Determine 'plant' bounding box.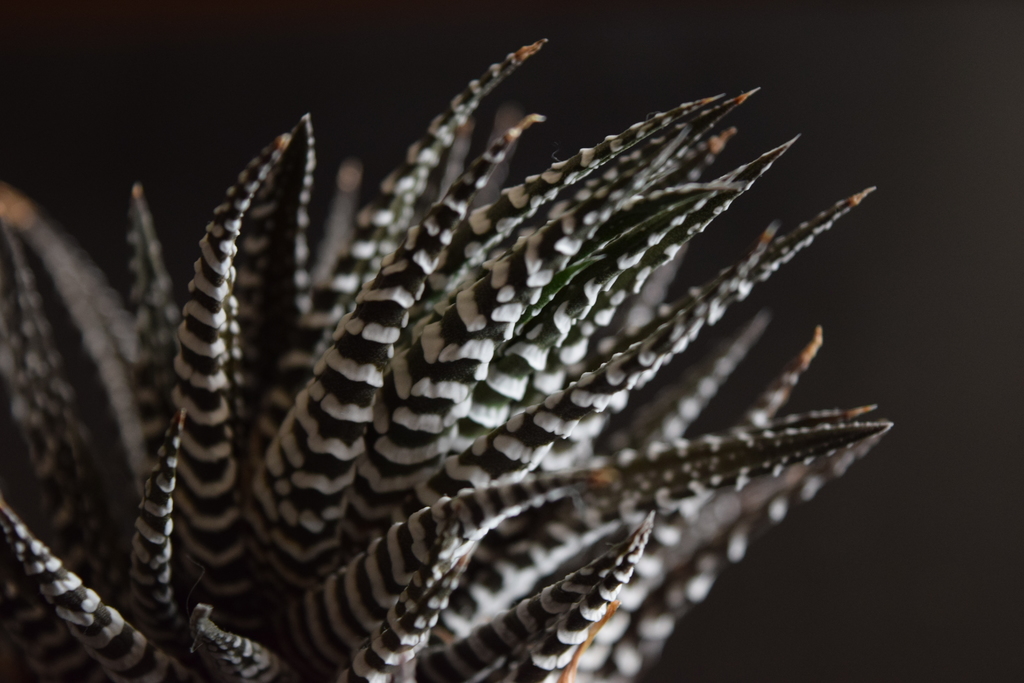
Determined: l=0, t=5, r=976, b=682.
